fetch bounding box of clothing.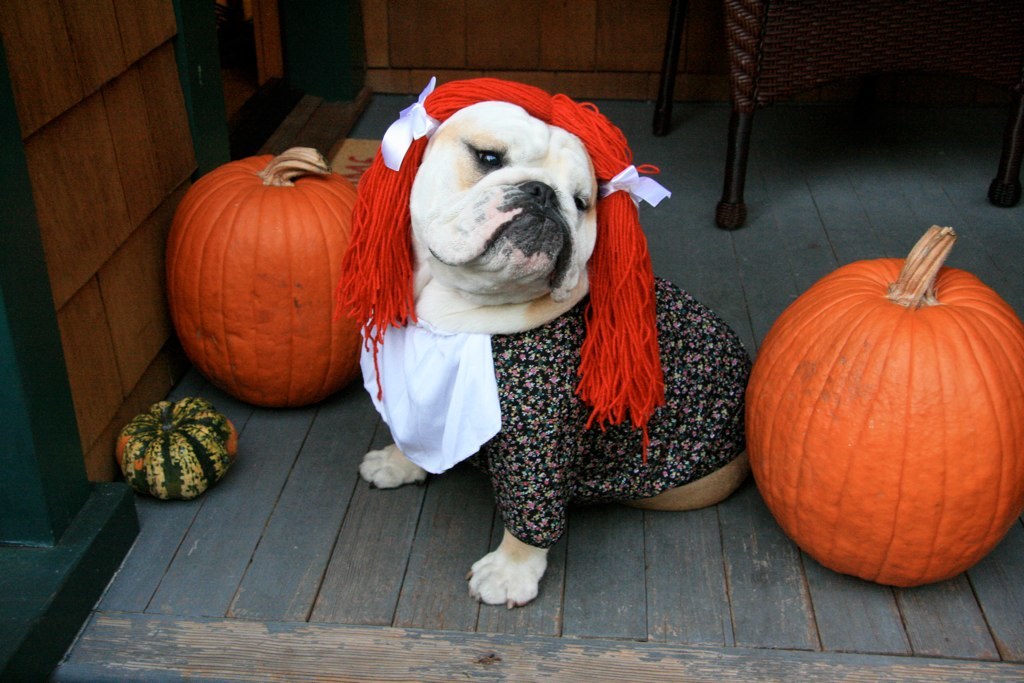
Bbox: (357, 265, 753, 555).
